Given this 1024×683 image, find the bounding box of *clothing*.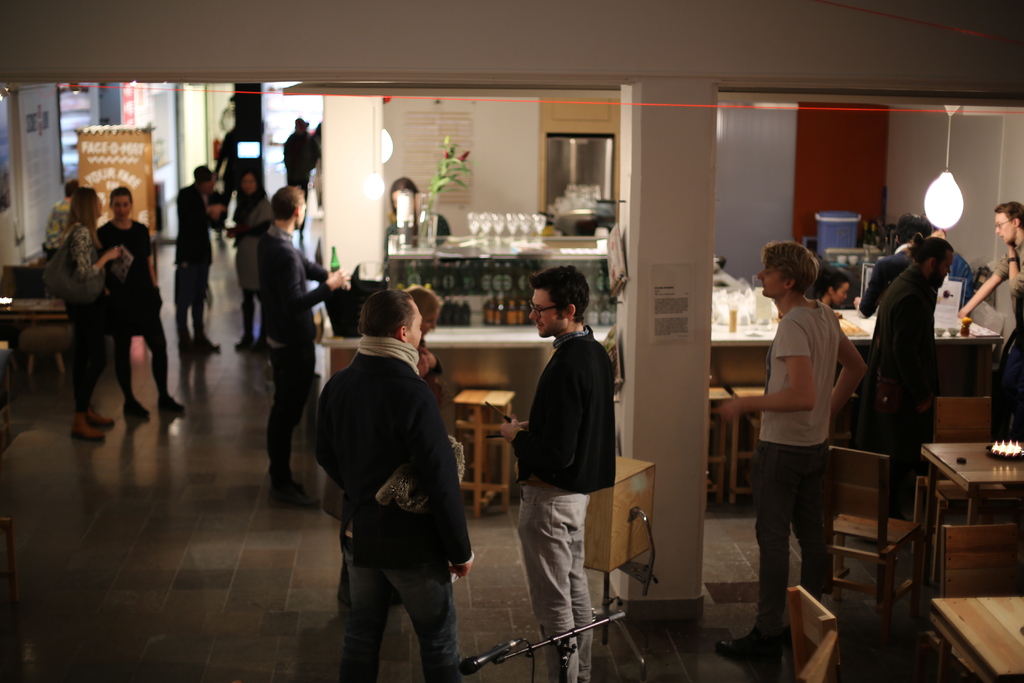
[left=322, top=335, right=476, bottom=682].
